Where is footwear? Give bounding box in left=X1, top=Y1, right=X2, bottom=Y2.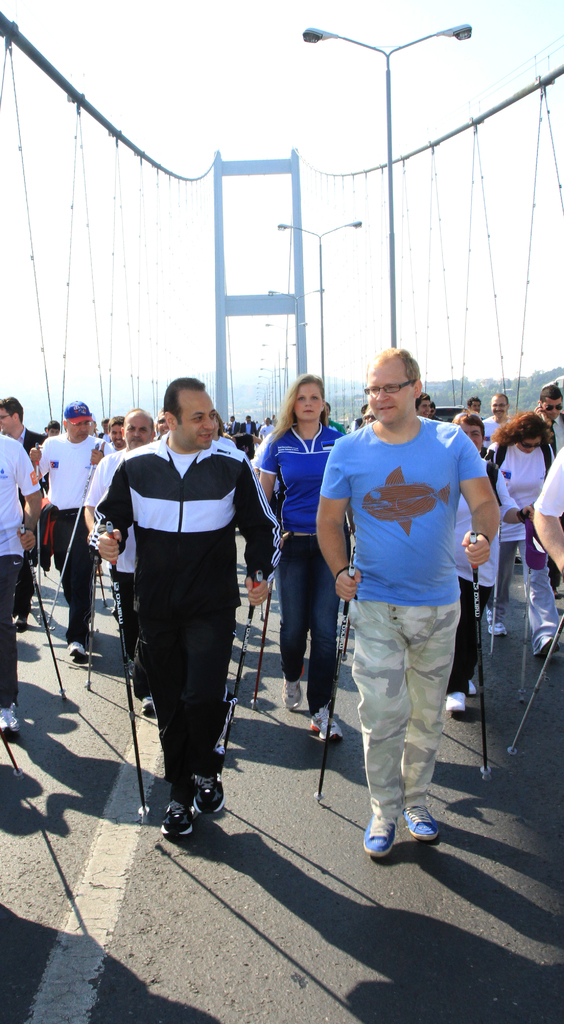
left=155, top=797, right=185, bottom=839.
